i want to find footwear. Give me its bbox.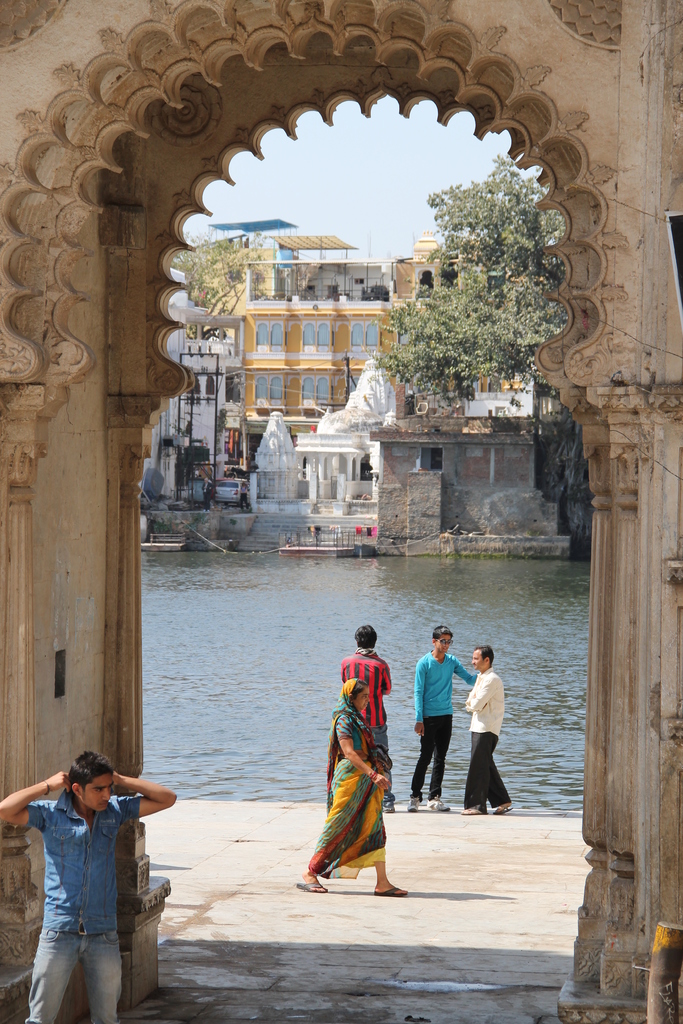
bbox=(292, 872, 320, 900).
